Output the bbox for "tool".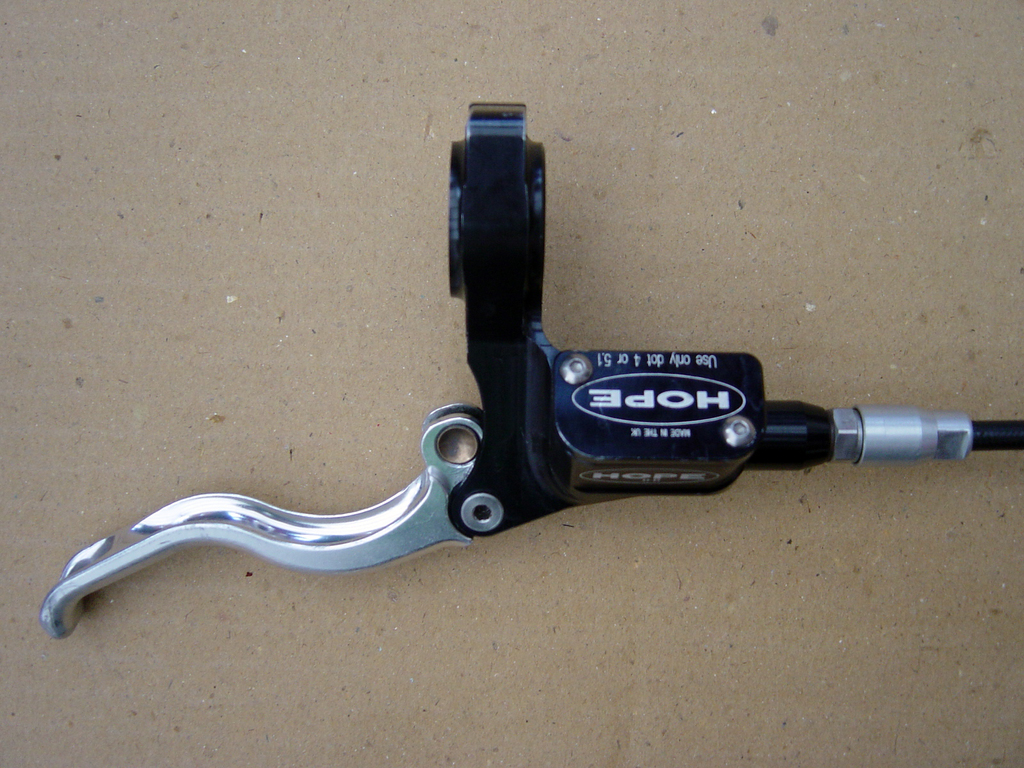
x1=45, y1=114, x2=1023, y2=625.
